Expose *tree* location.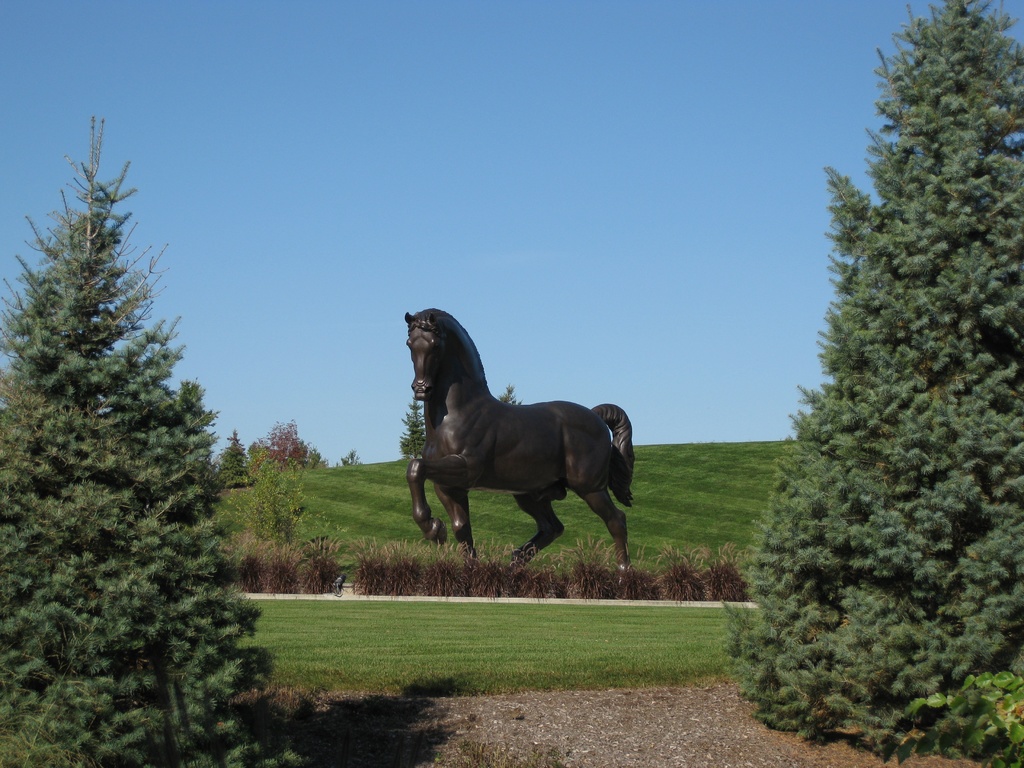
Exposed at (384, 392, 436, 458).
